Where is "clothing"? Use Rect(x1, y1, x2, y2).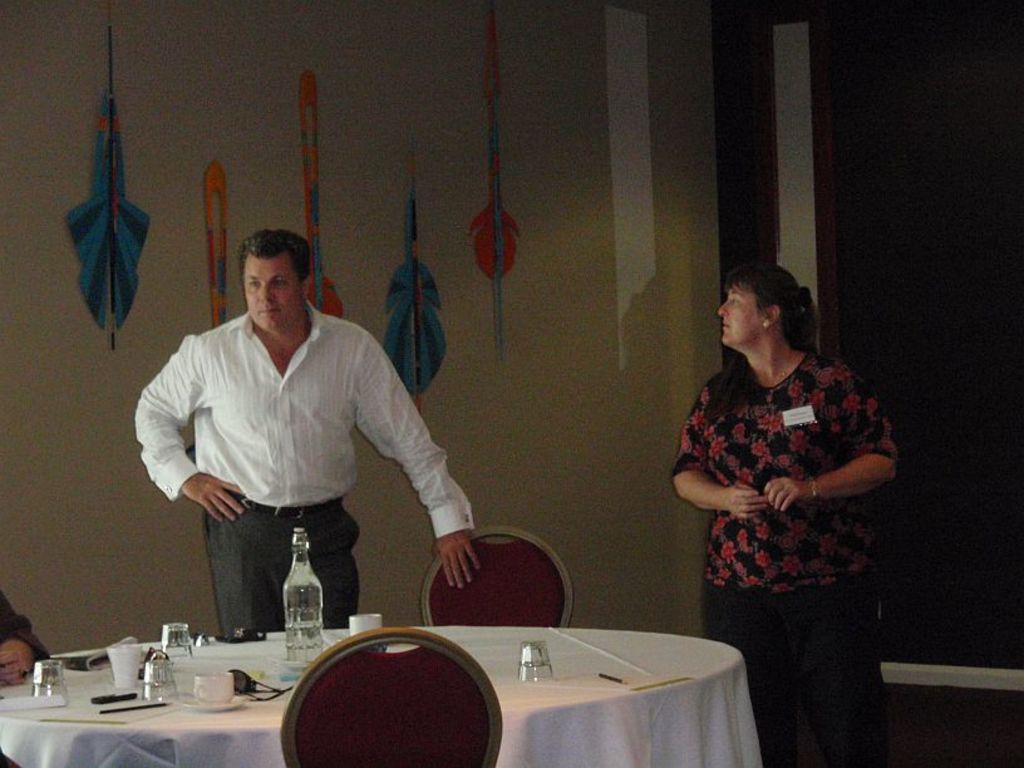
Rect(0, 587, 53, 767).
